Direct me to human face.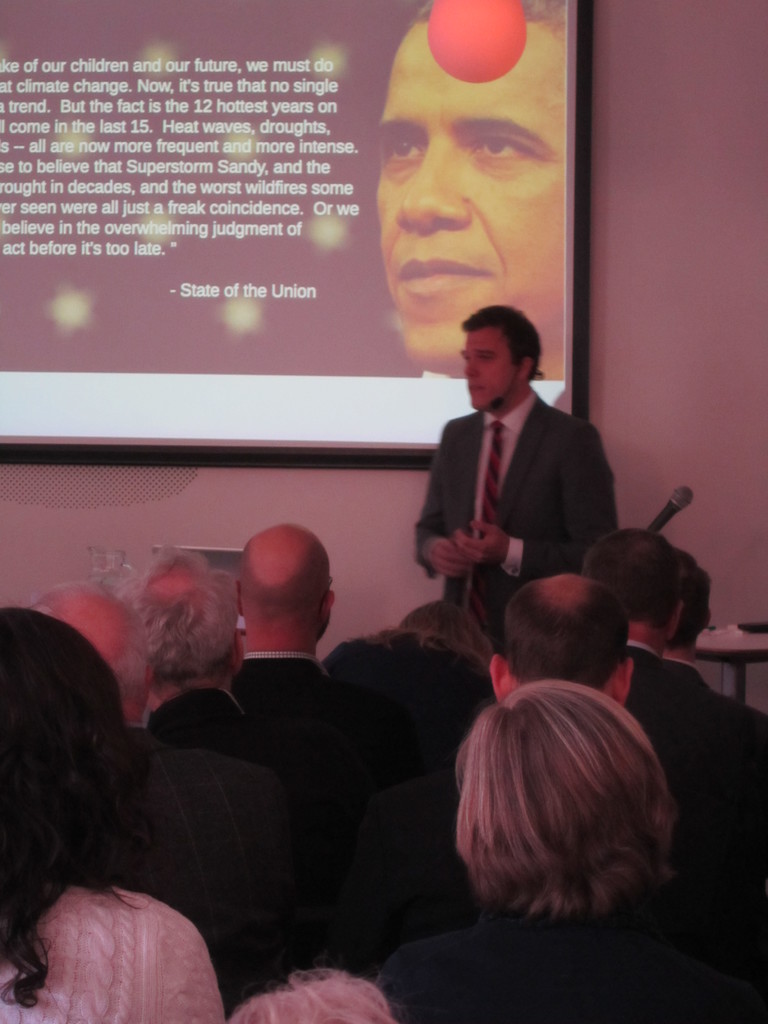
Direction: BBox(378, 23, 567, 370).
